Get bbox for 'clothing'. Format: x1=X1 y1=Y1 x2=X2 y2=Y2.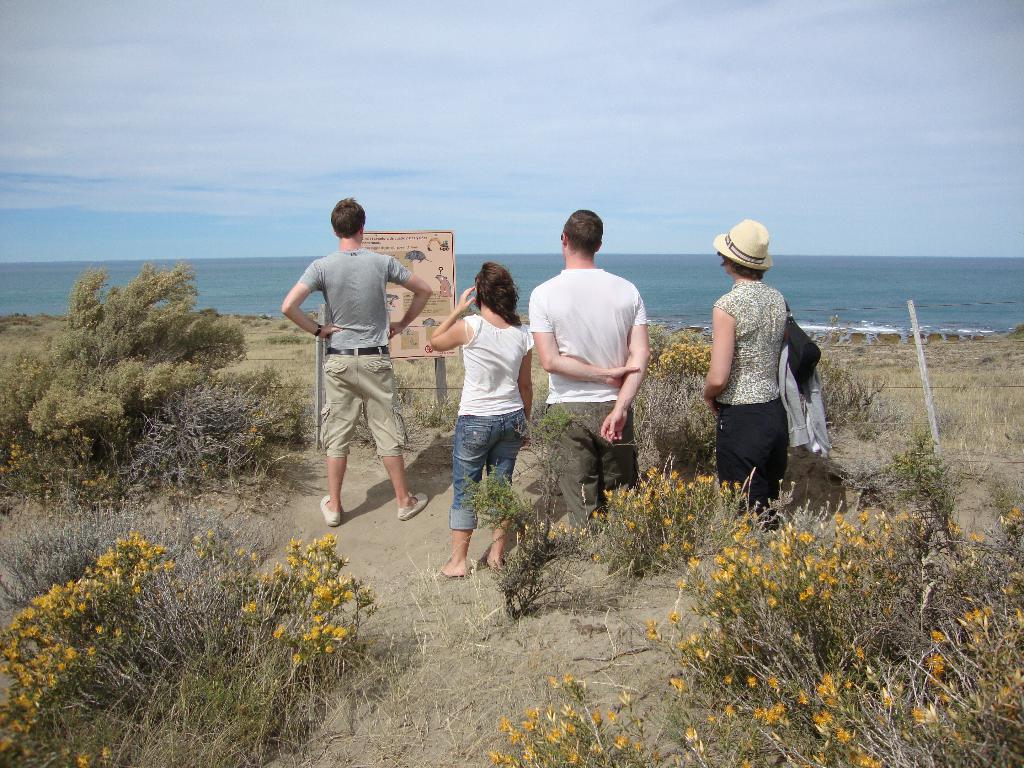
x1=721 y1=403 x2=778 y2=494.
